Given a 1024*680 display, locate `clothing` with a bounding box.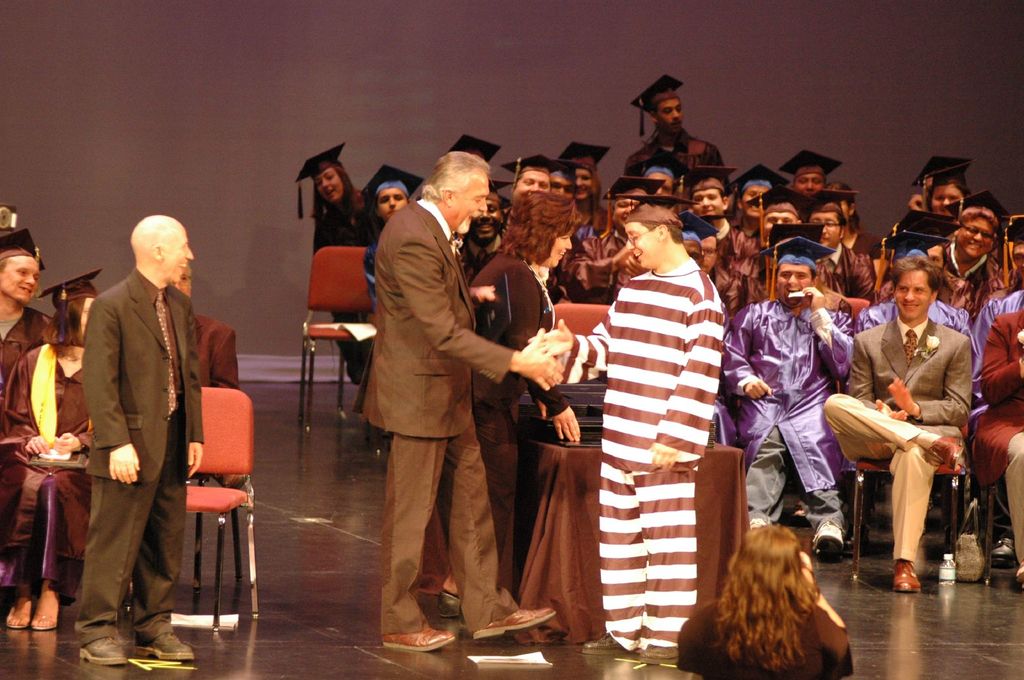
Located: detection(945, 244, 991, 289).
